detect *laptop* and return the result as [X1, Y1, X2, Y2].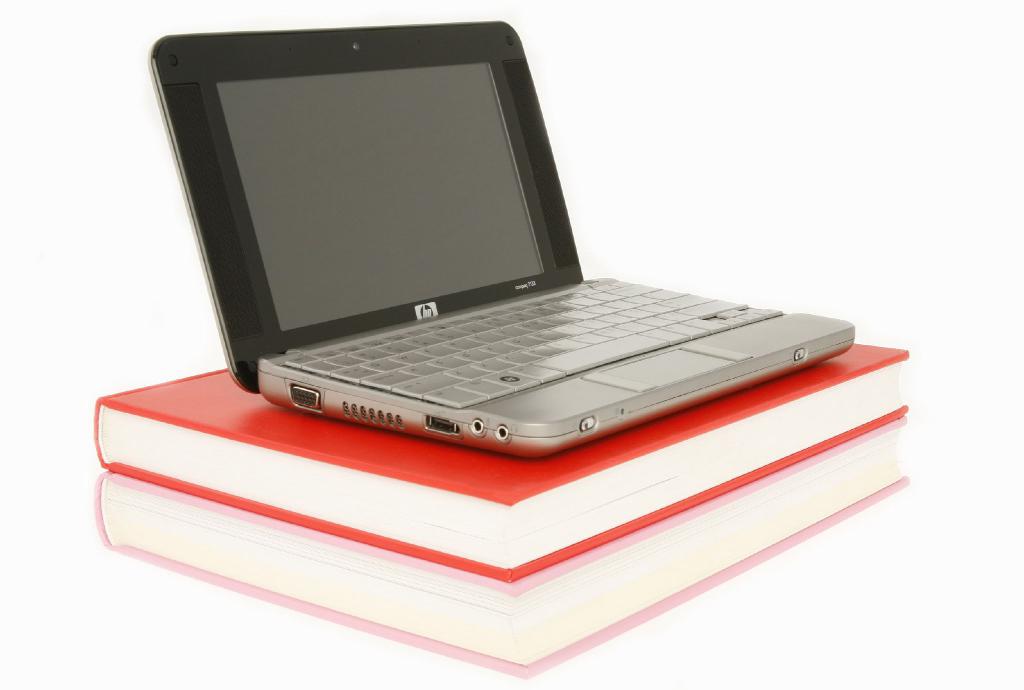
[148, 19, 858, 465].
